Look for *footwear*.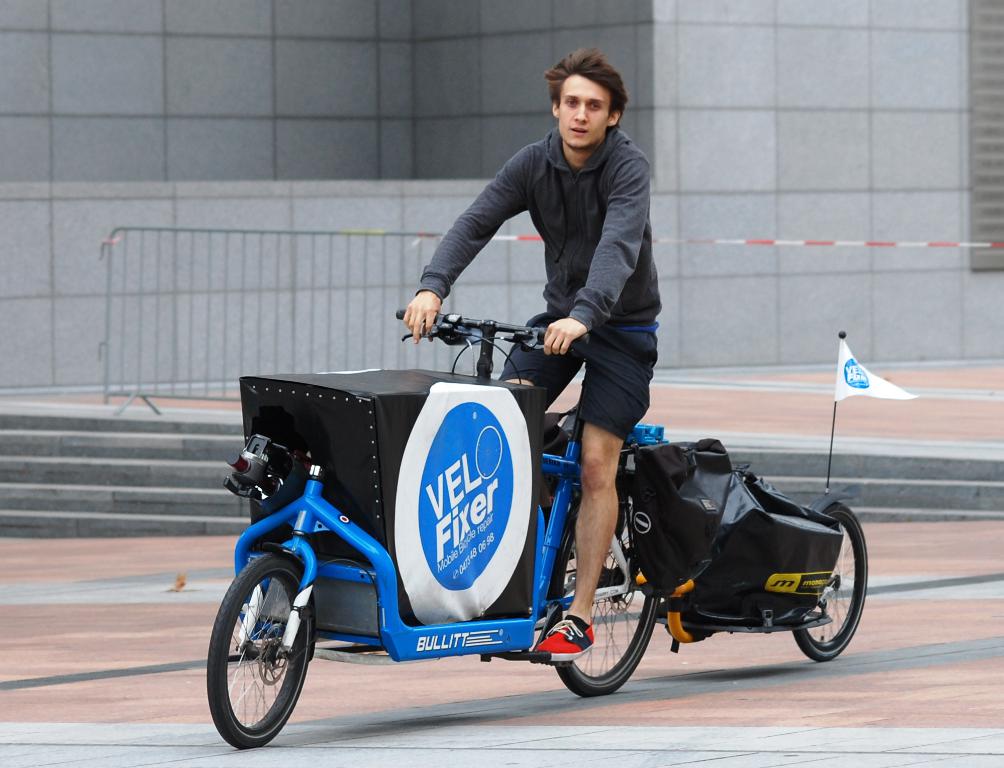
Found: (left=531, top=609, right=594, bottom=658).
